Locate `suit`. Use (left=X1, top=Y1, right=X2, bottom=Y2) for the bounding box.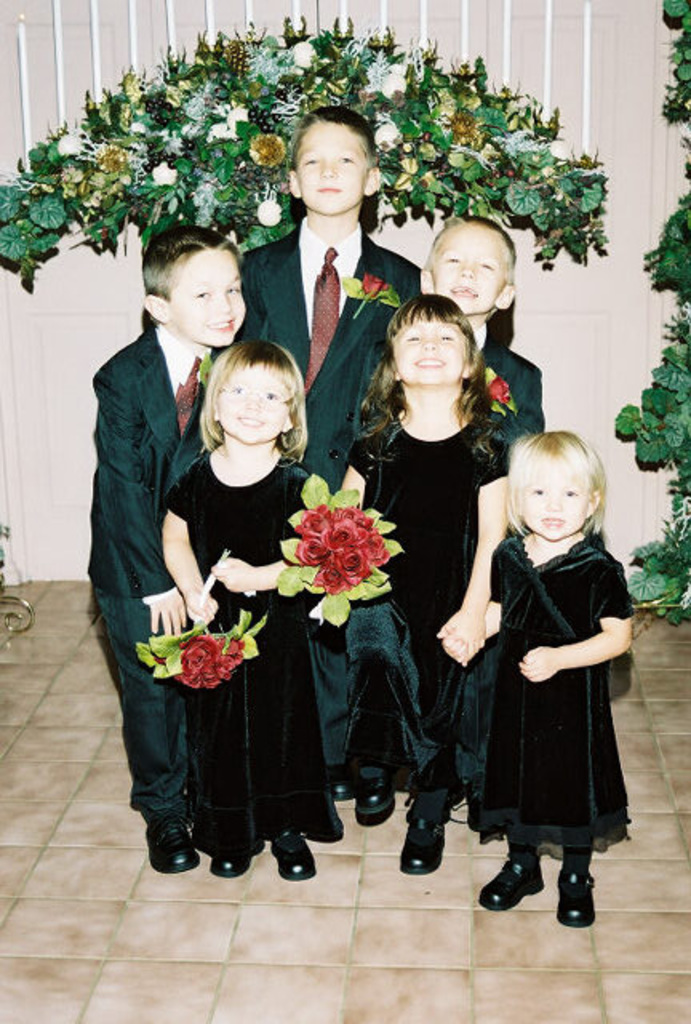
(left=358, top=315, right=553, bottom=453).
